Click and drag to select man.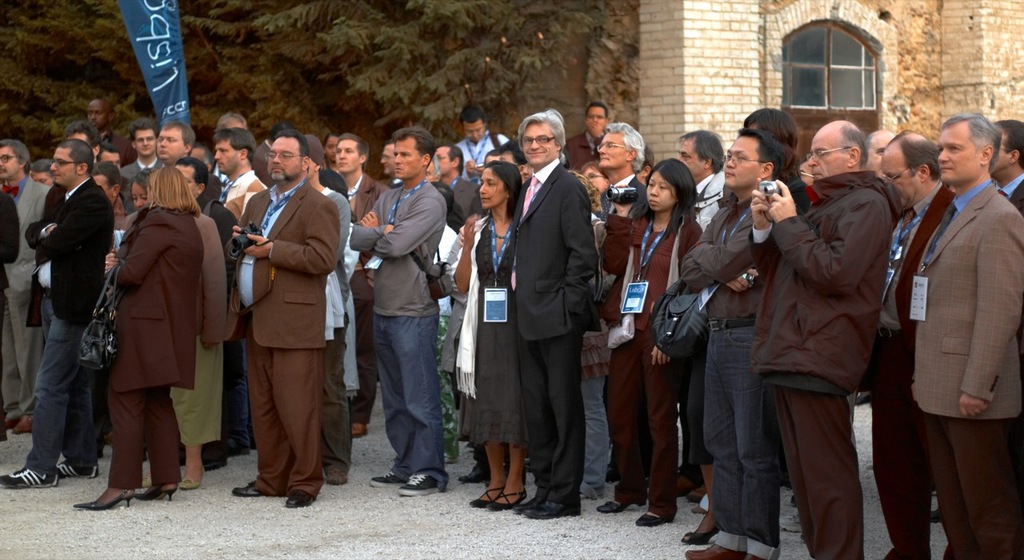
Selection: <box>746,103,815,211</box>.
